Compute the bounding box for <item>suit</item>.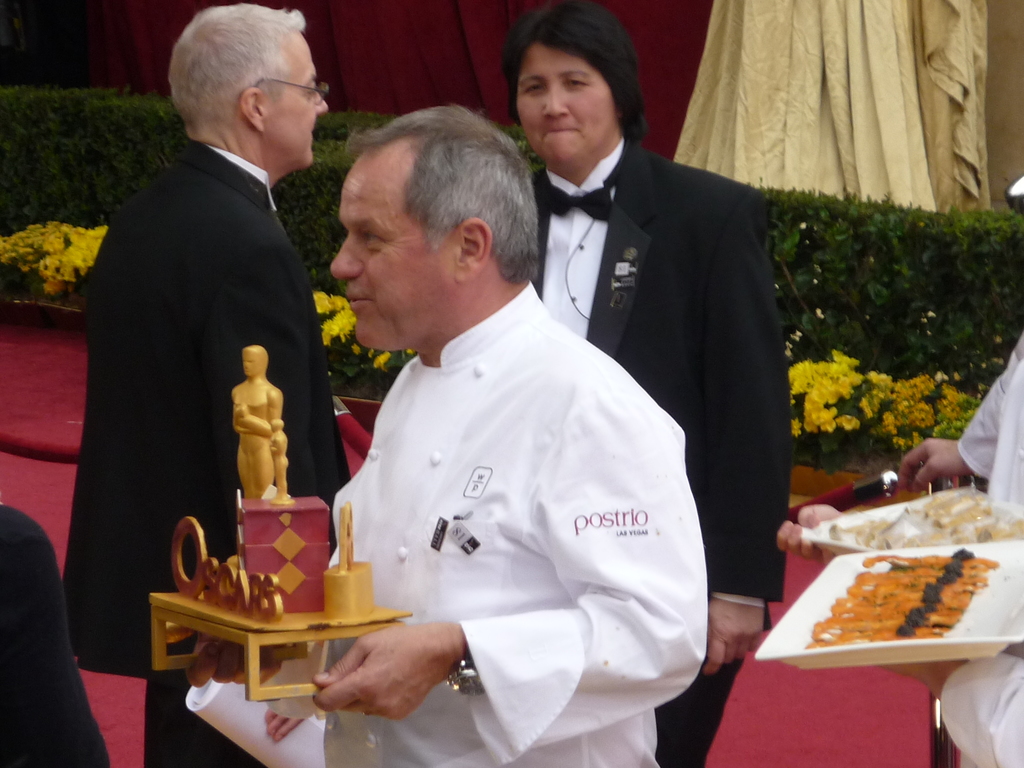
62, 135, 346, 767.
